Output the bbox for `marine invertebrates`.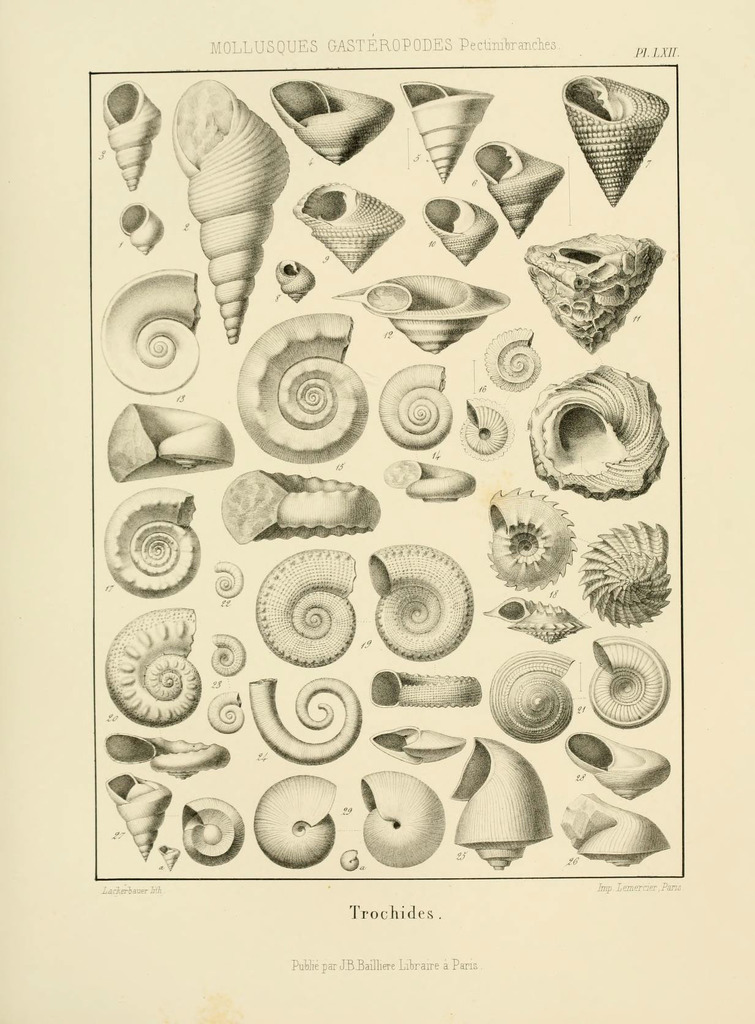
bbox(530, 361, 674, 513).
